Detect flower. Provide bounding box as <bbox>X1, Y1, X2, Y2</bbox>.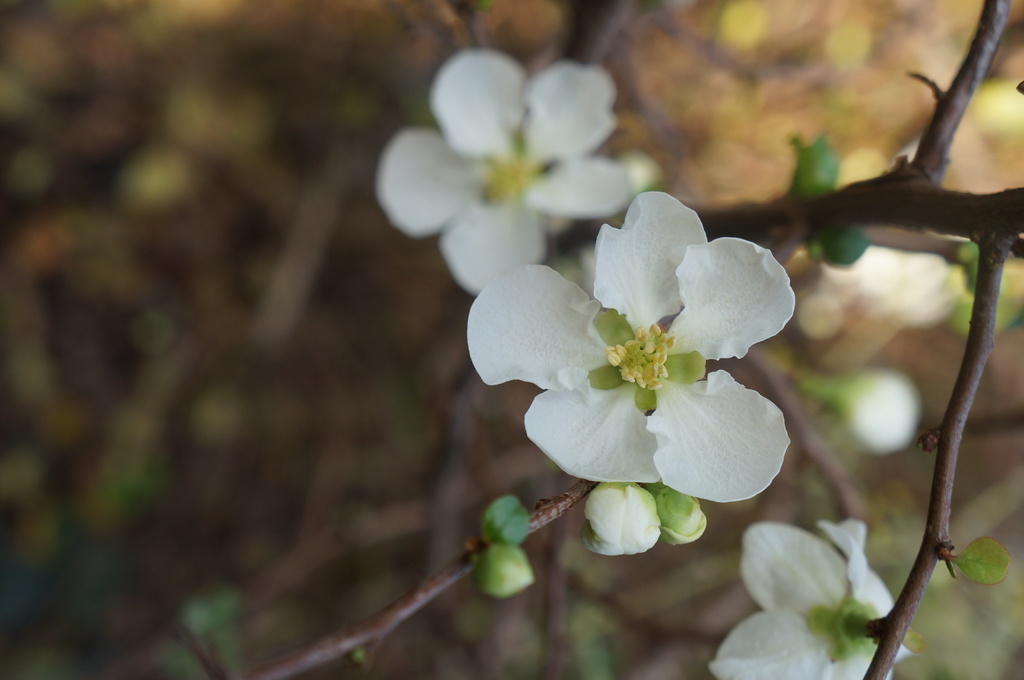
<bbox>513, 198, 841, 527</bbox>.
